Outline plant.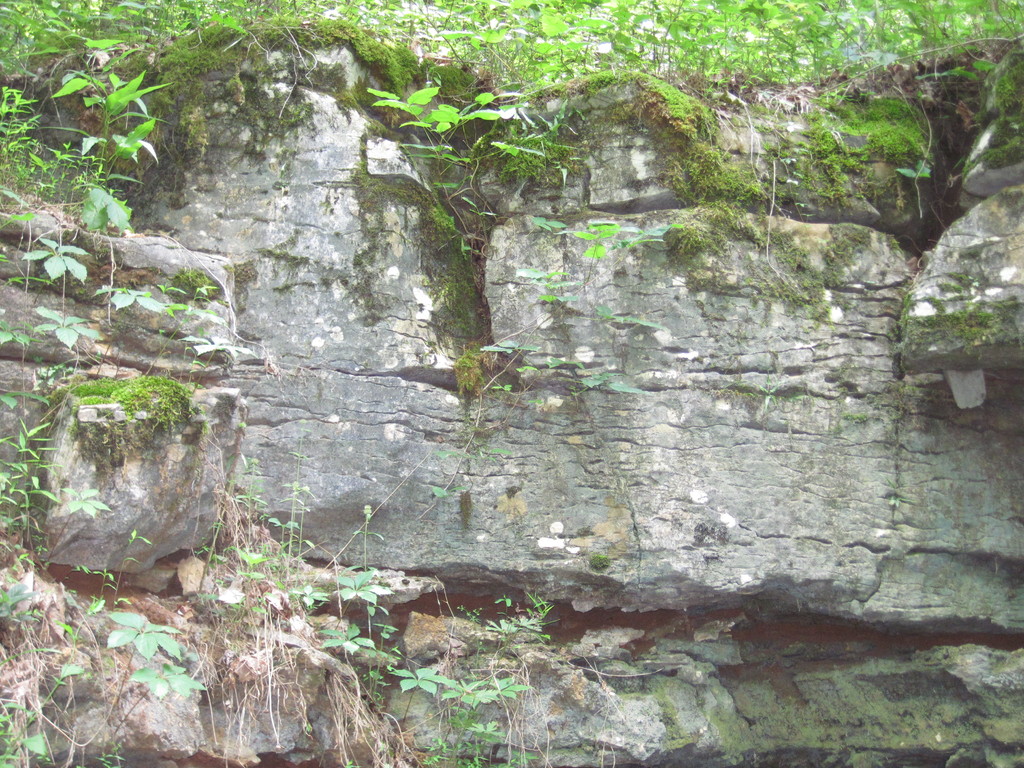
Outline: 519 359 554 369.
